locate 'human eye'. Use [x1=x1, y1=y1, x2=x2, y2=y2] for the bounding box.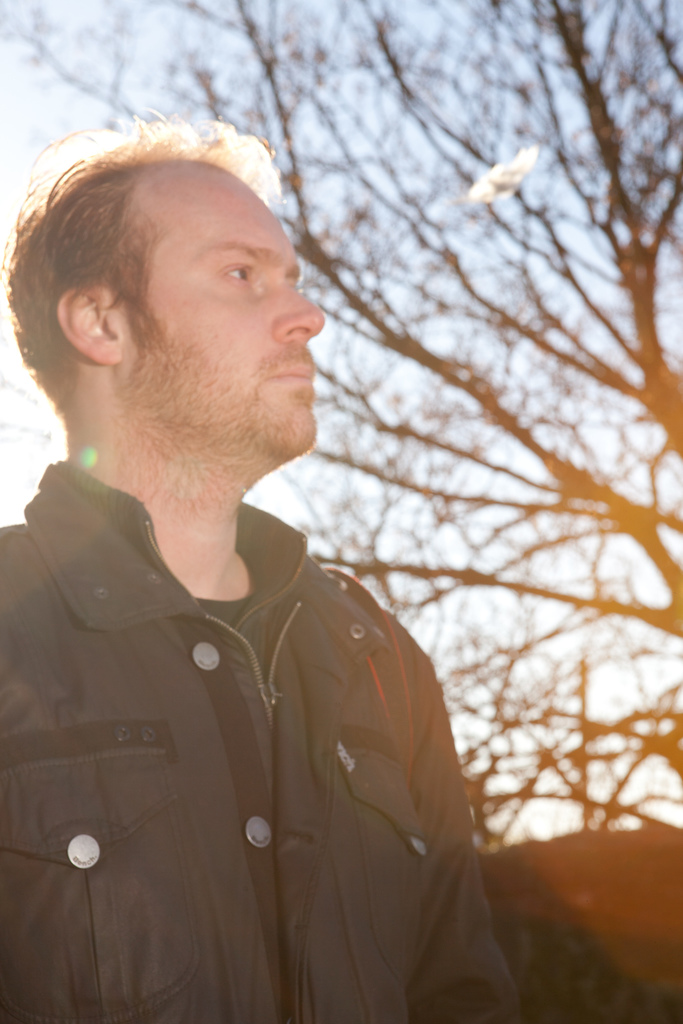
[x1=210, y1=255, x2=263, y2=295].
